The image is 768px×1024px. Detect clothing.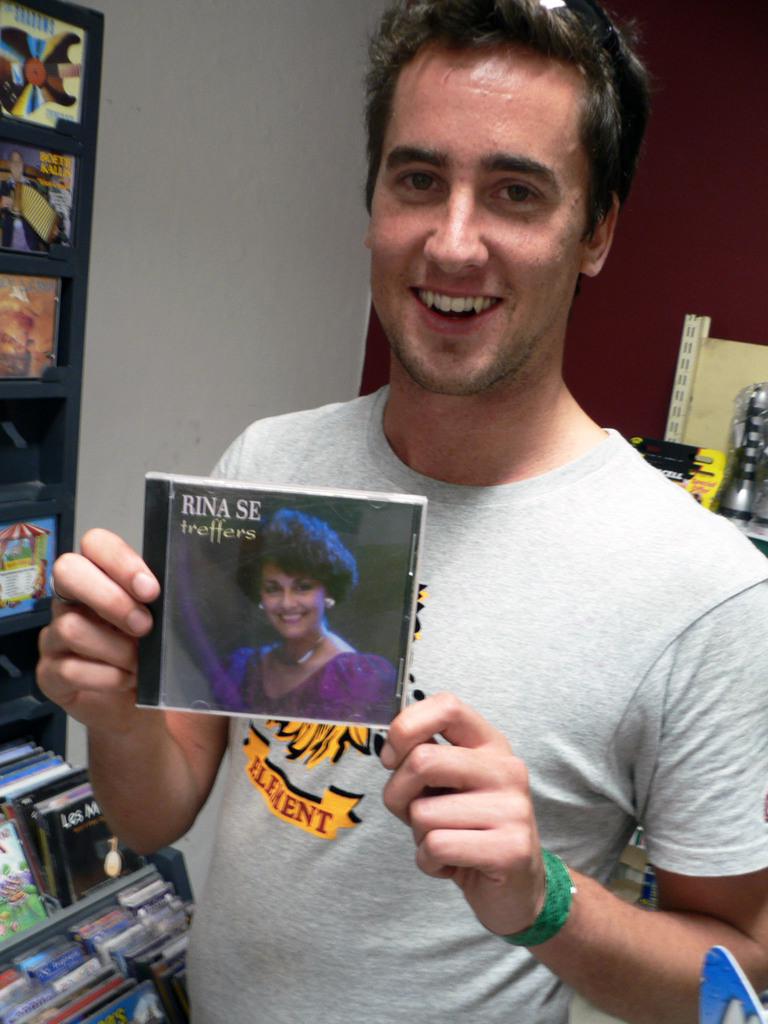
Detection: locate(195, 374, 767, 1023).
